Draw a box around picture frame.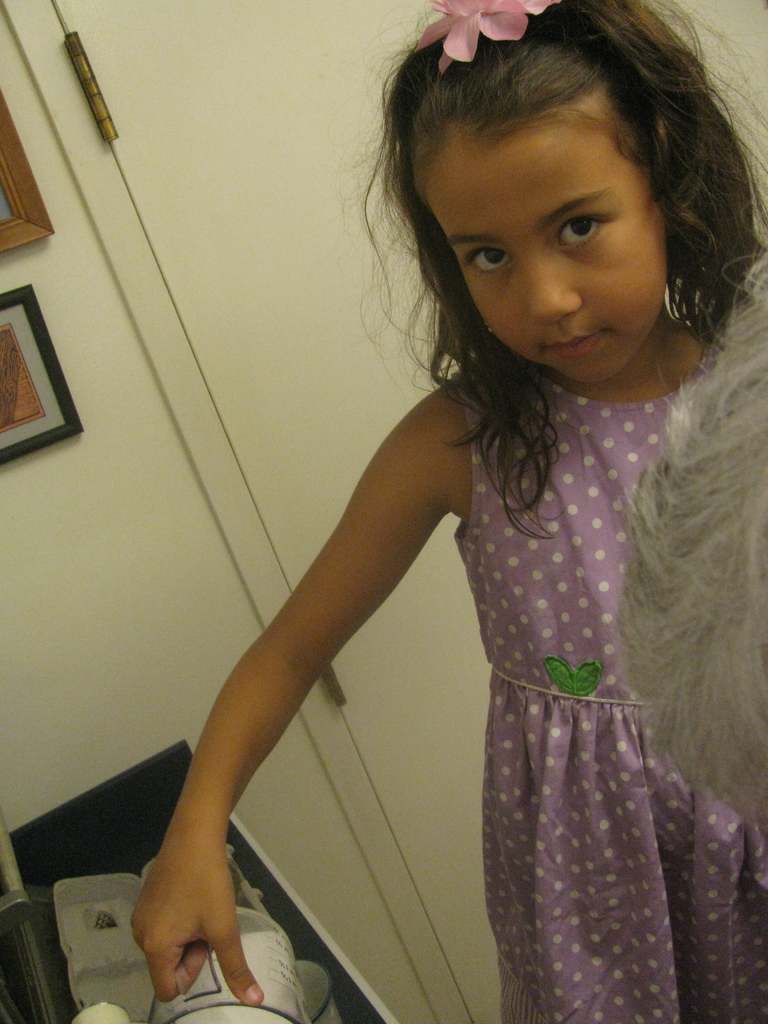
bbox(0, 87, 60, 257).
